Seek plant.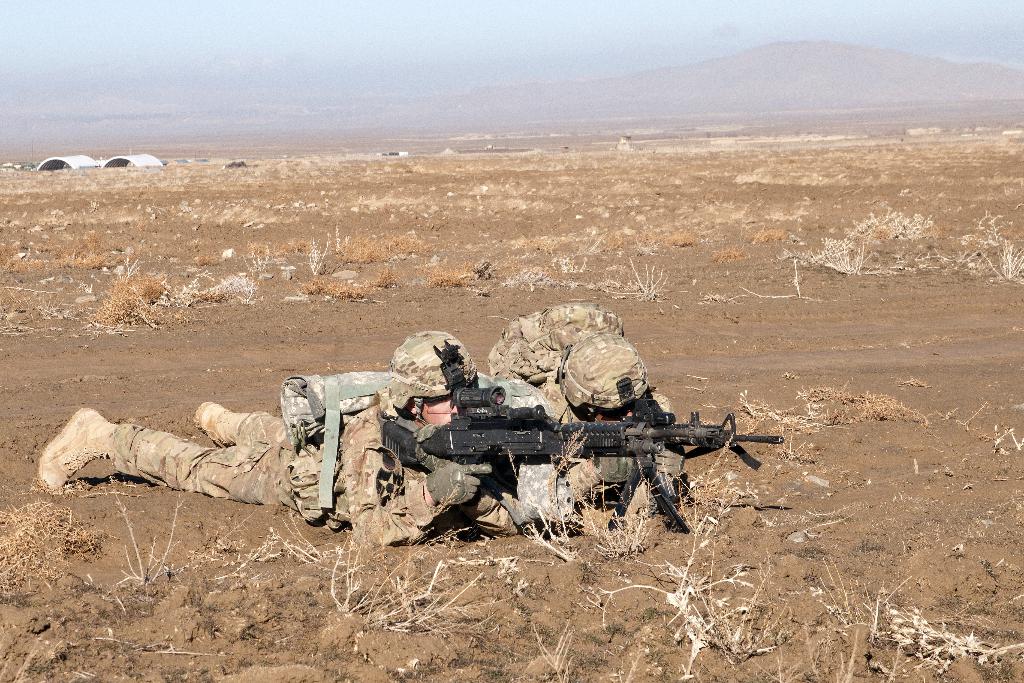
[left=0, top=494, right=119, bottom=618].
